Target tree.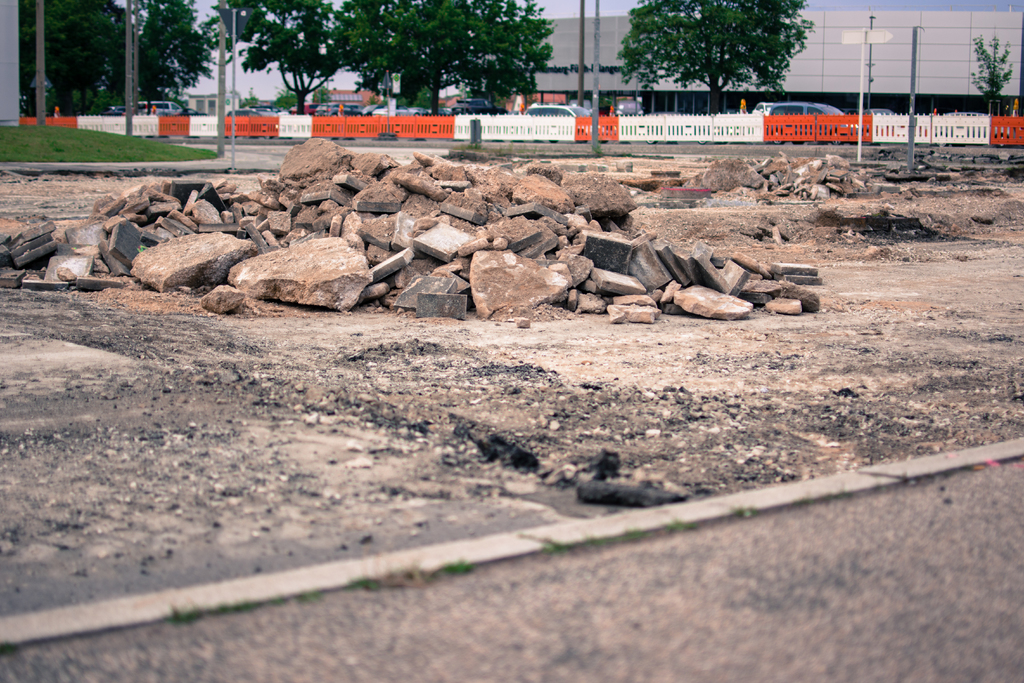
Target region: [227, 86, 260, 111].
